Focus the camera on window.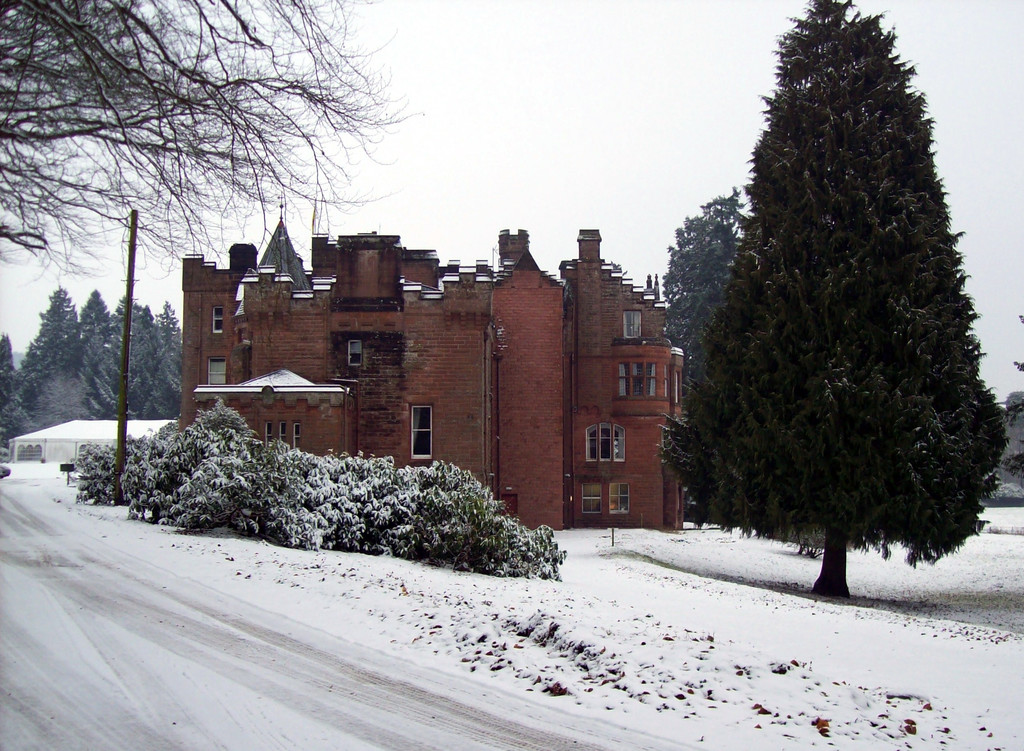
Focus region: [673,369,681,408].
